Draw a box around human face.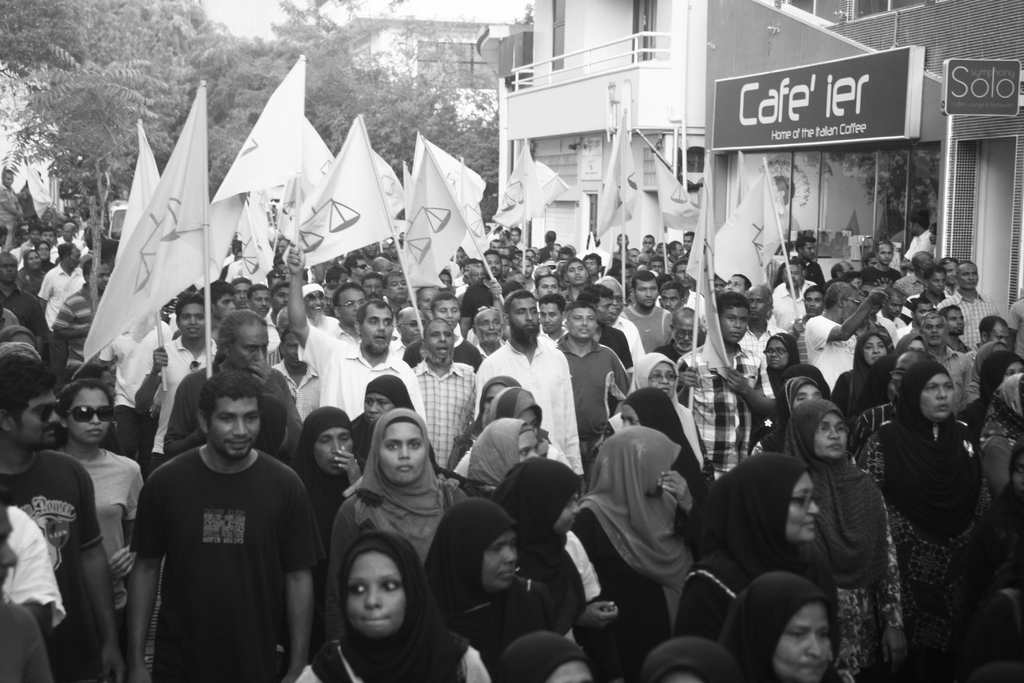
select_region(860, 338, 886, 374).
